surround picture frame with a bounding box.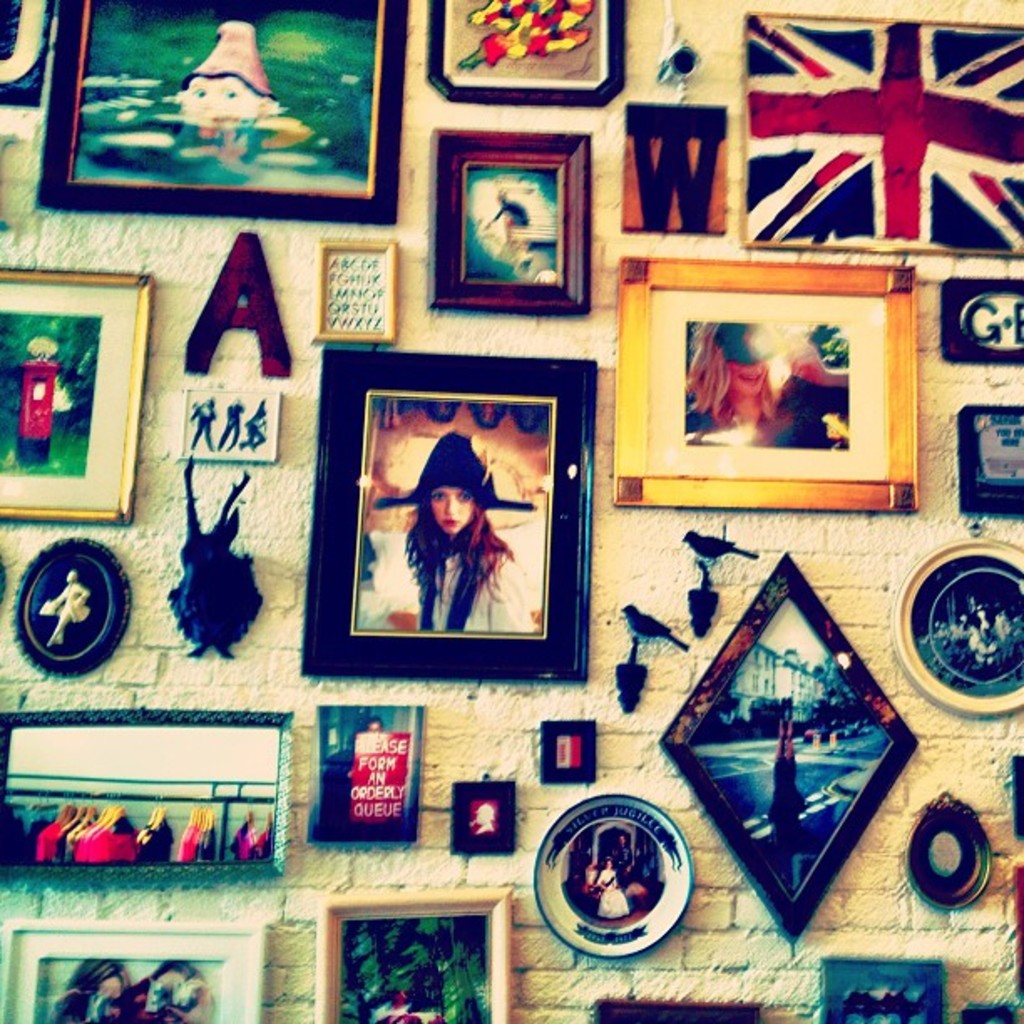
bbox=(23, 0, 408, 224).
